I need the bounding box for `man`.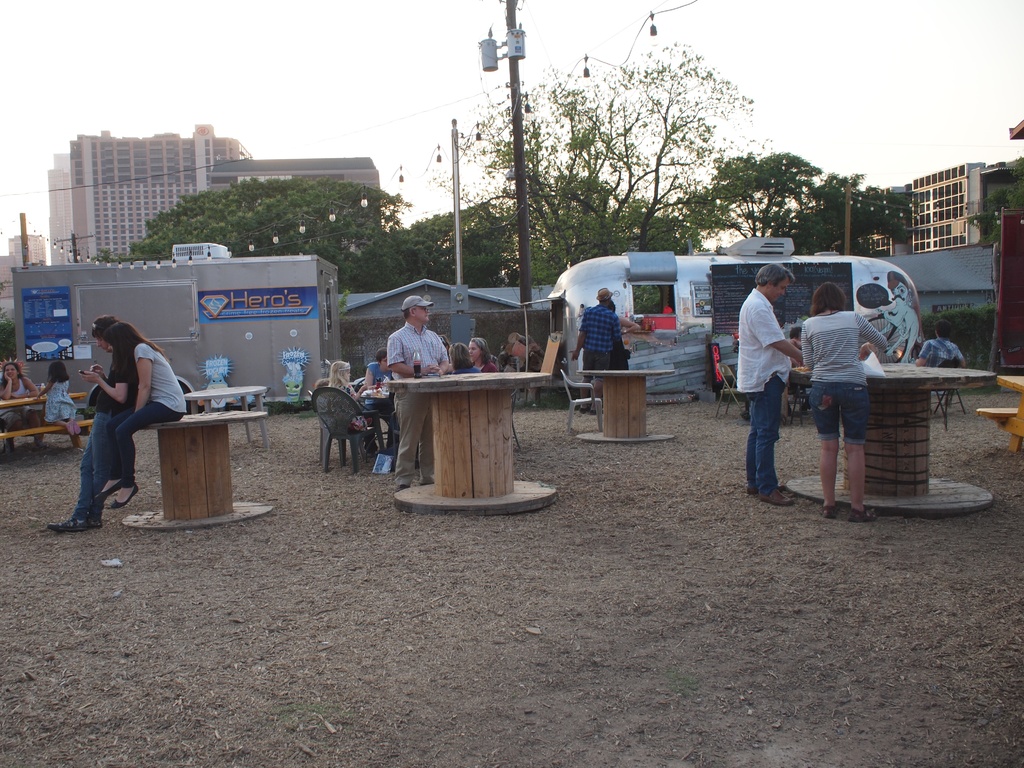
Here it is: x1=375, y1=287, x2=464, y2=496.
